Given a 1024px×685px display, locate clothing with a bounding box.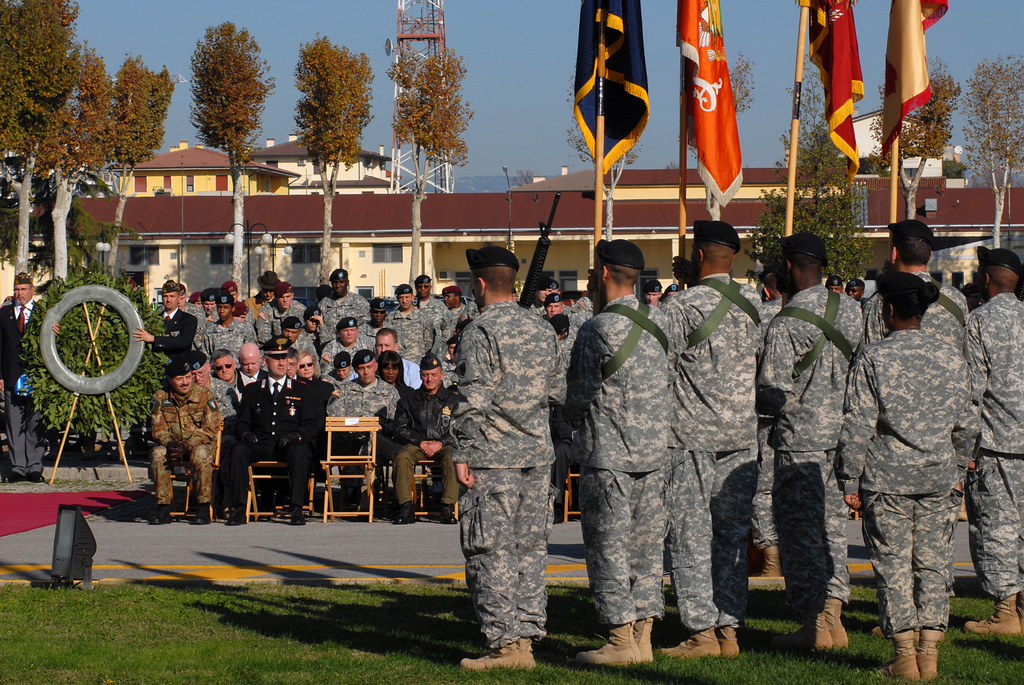
Located: box(401, 358, 418, 393).
